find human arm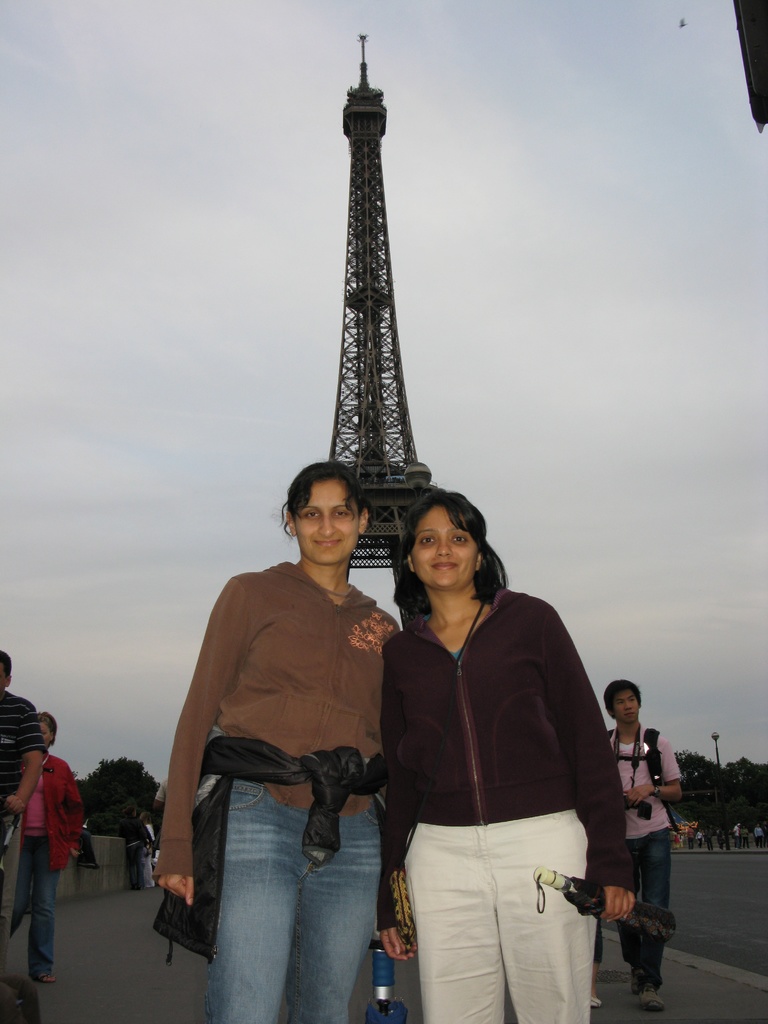
541:605:634:915
